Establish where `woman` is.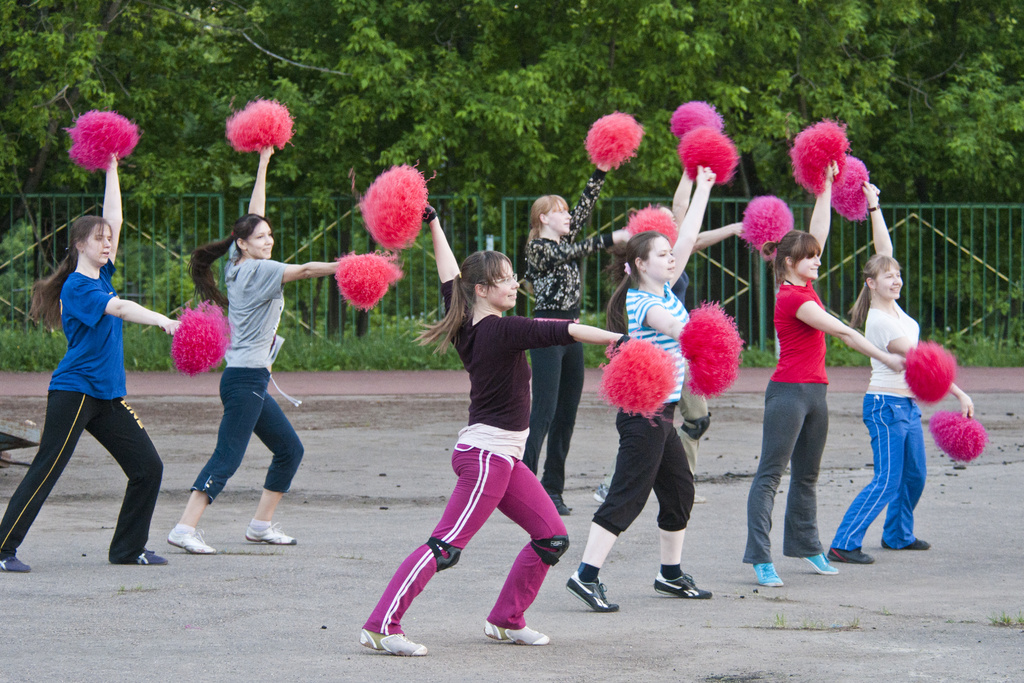
Established at x1=165, y1=140, x2=341, y2=562.
